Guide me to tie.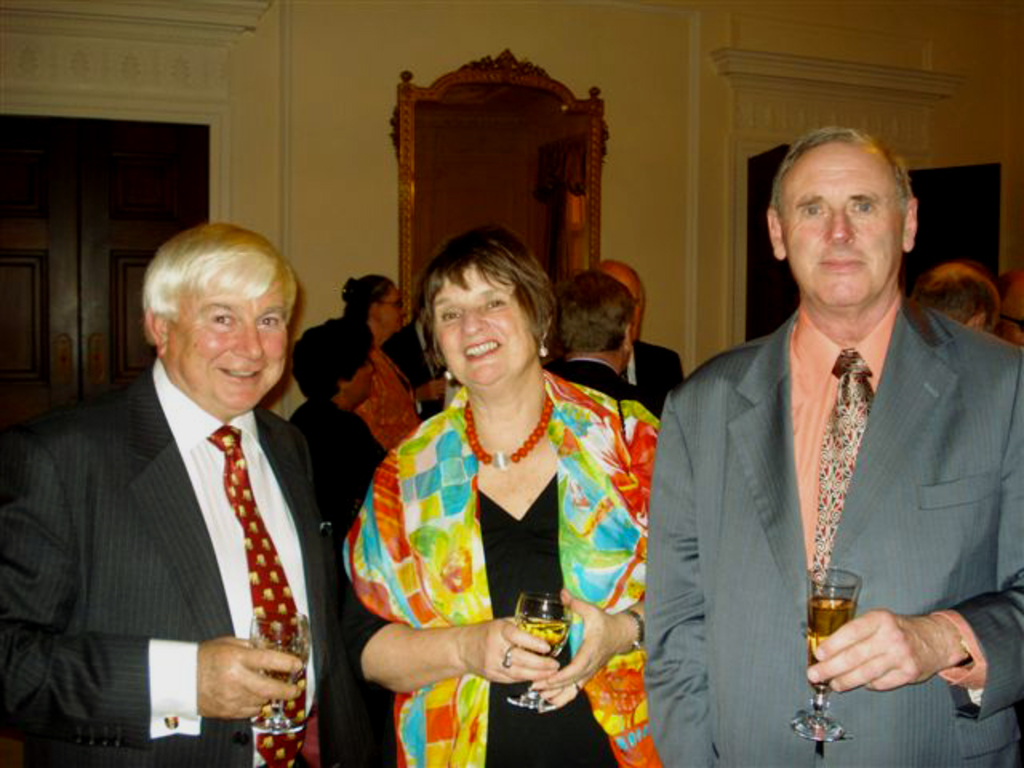
Guidance: [x1=197, y1=427, x2=309, y2=766].
